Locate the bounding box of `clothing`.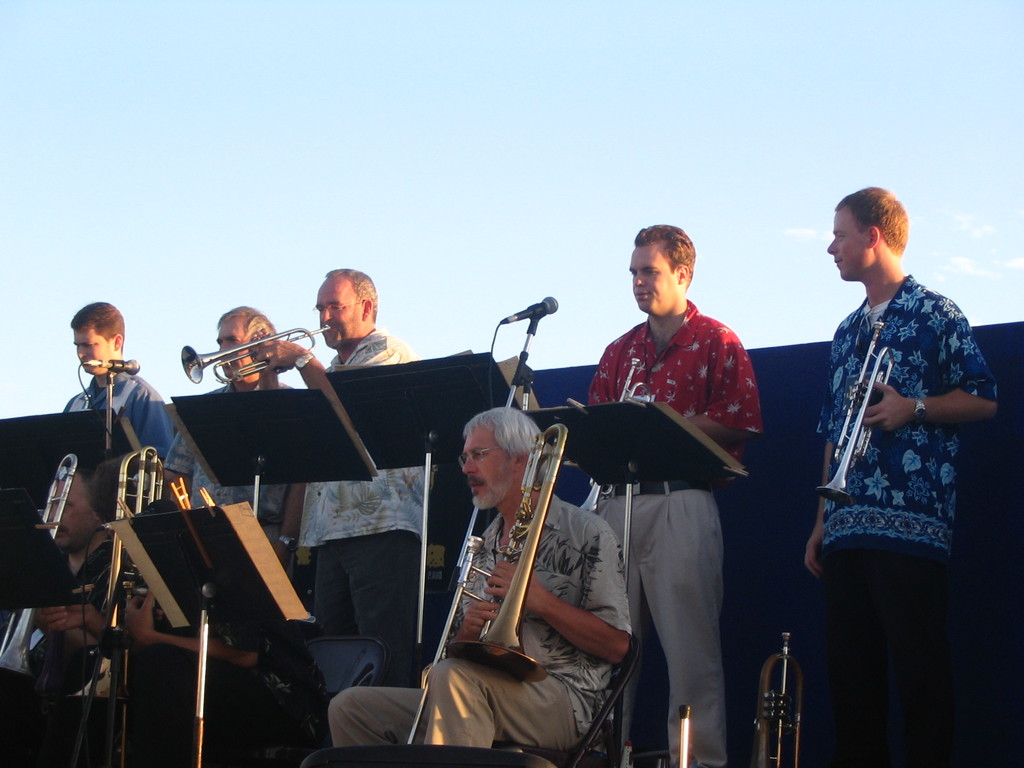
Bounding box: {"left": 294, "top": 331, "right": 424, "bottom": 643}.
